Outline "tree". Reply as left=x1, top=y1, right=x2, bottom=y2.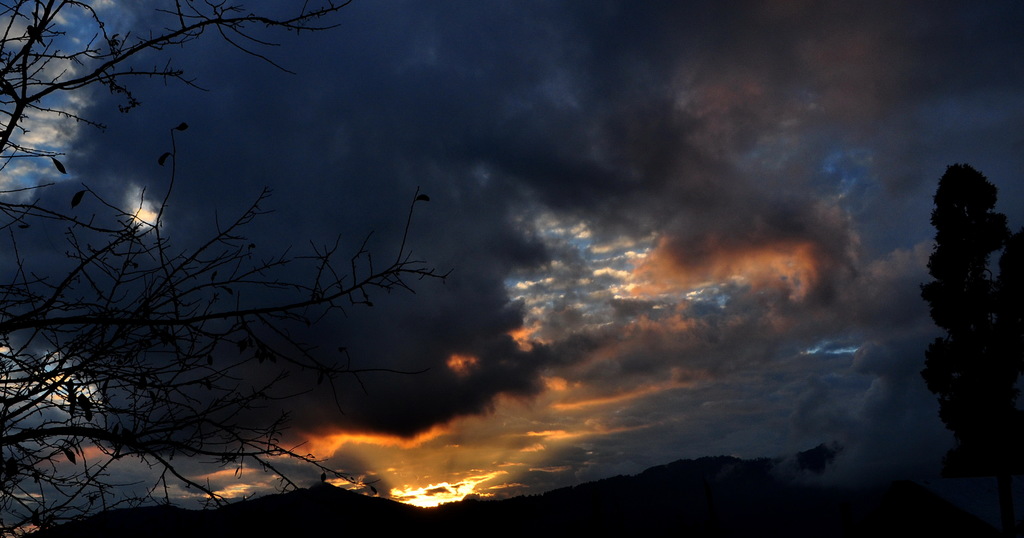
left=0, top=0, right=452, bottom=537.
